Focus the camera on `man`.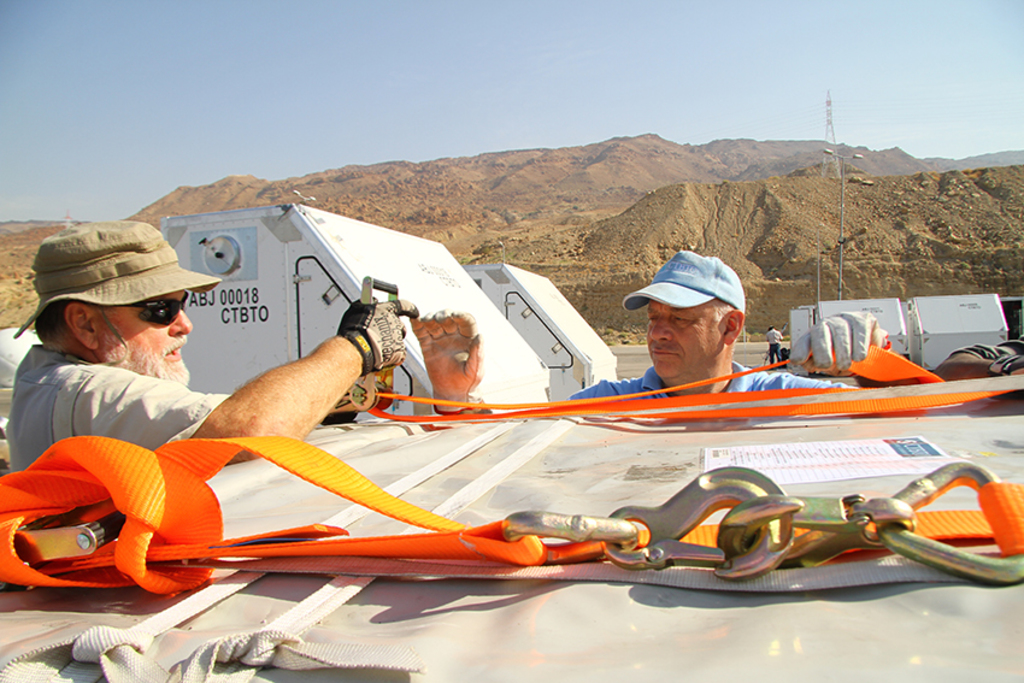
Focus region: bbox=[10, 222, 423, 464].
